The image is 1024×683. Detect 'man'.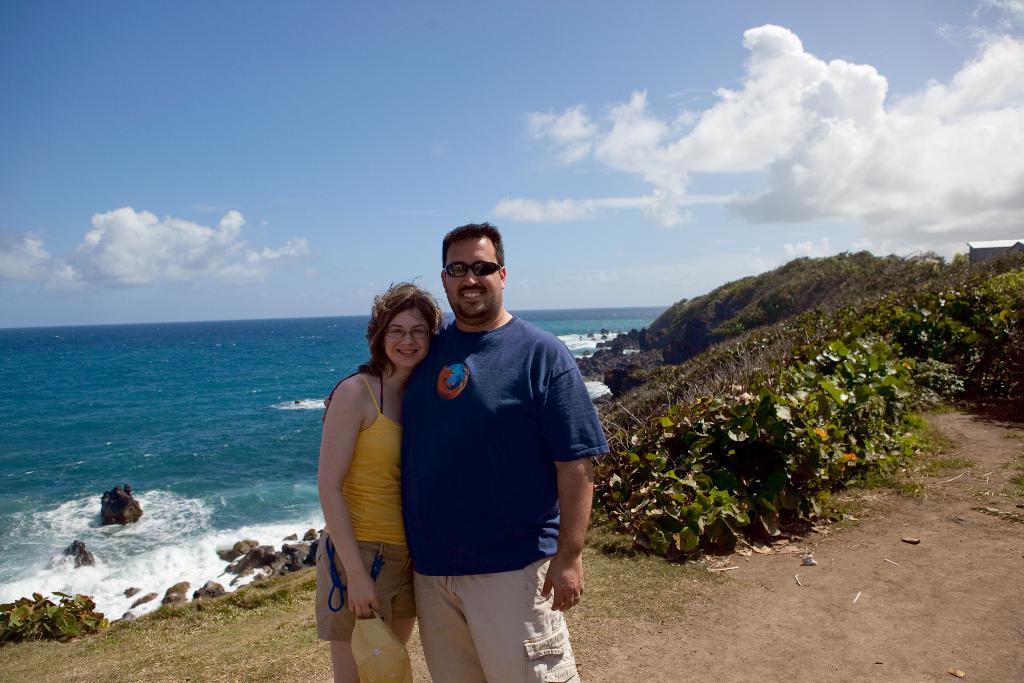
Detection: [x1=387, y1=222, x2=609, y2=671].
